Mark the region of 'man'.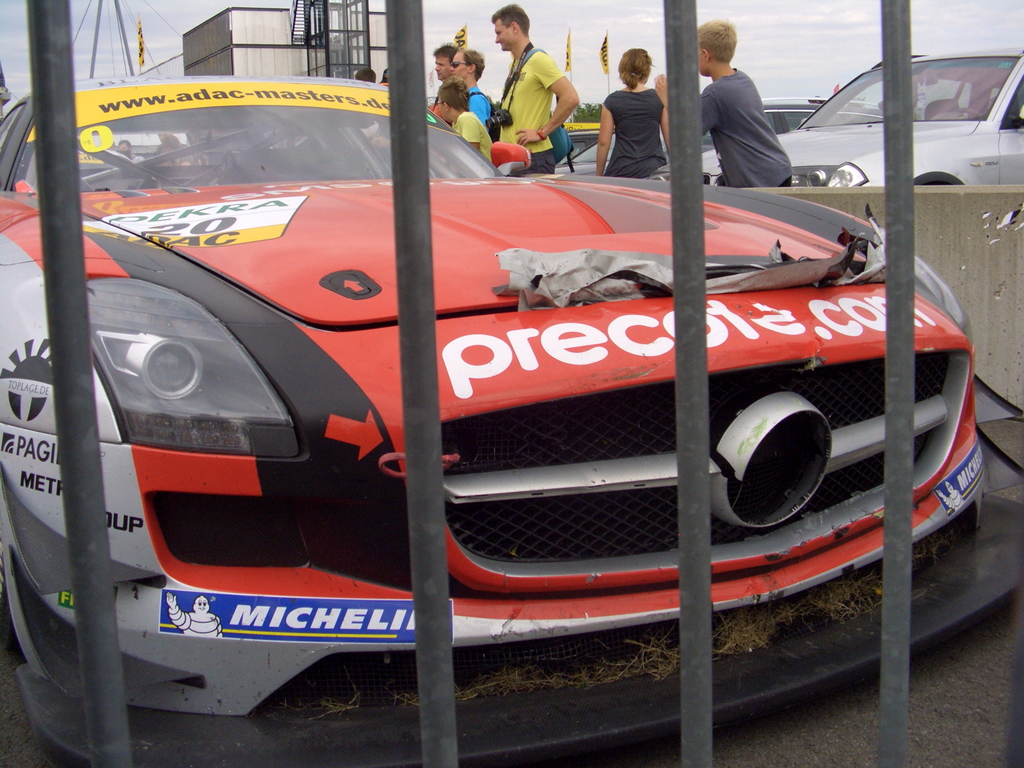
Region: box(483, 0, 582, 179).
